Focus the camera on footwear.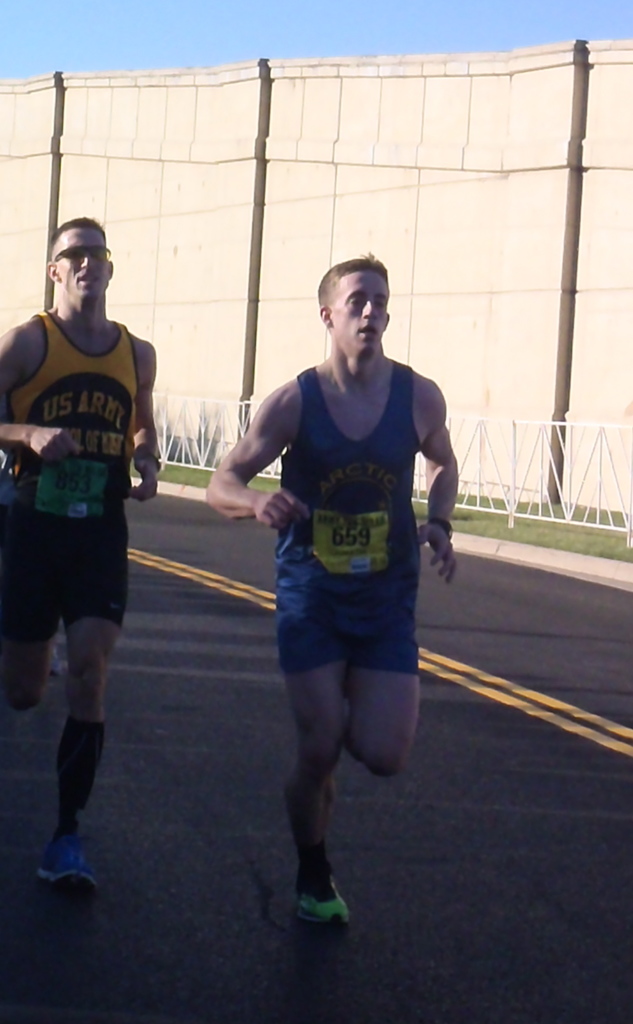
Focus region: box(291, 856, 354, 931).
